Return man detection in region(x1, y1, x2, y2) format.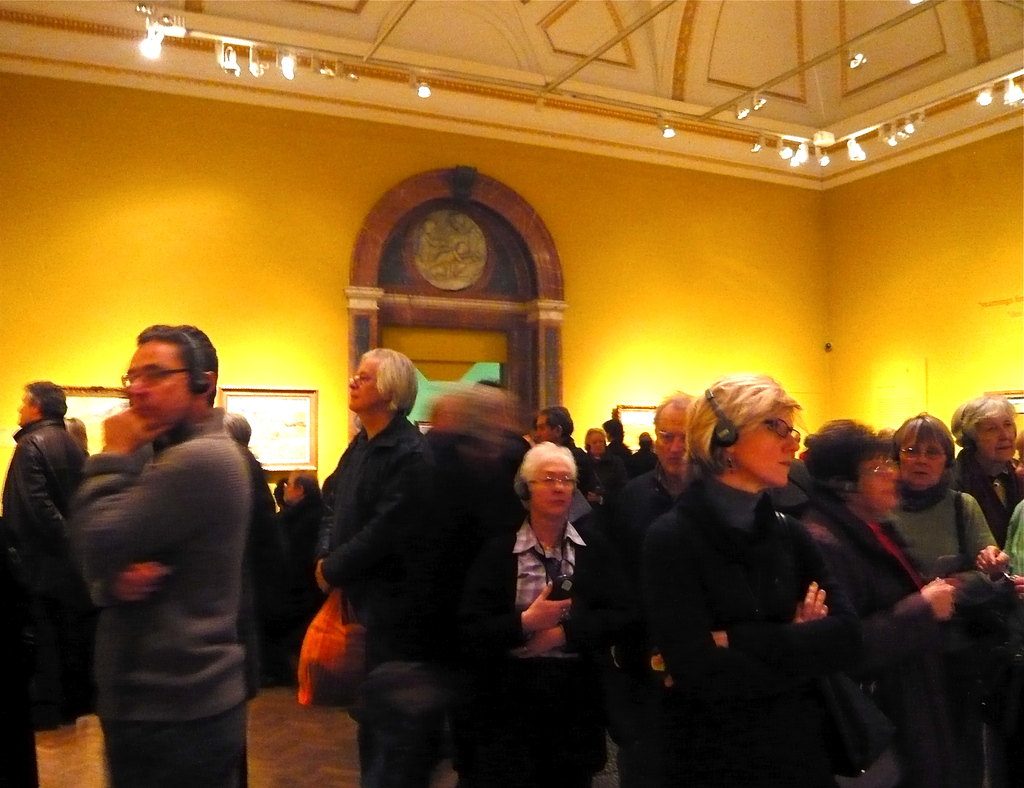
region(36, 314, 285, 773).
